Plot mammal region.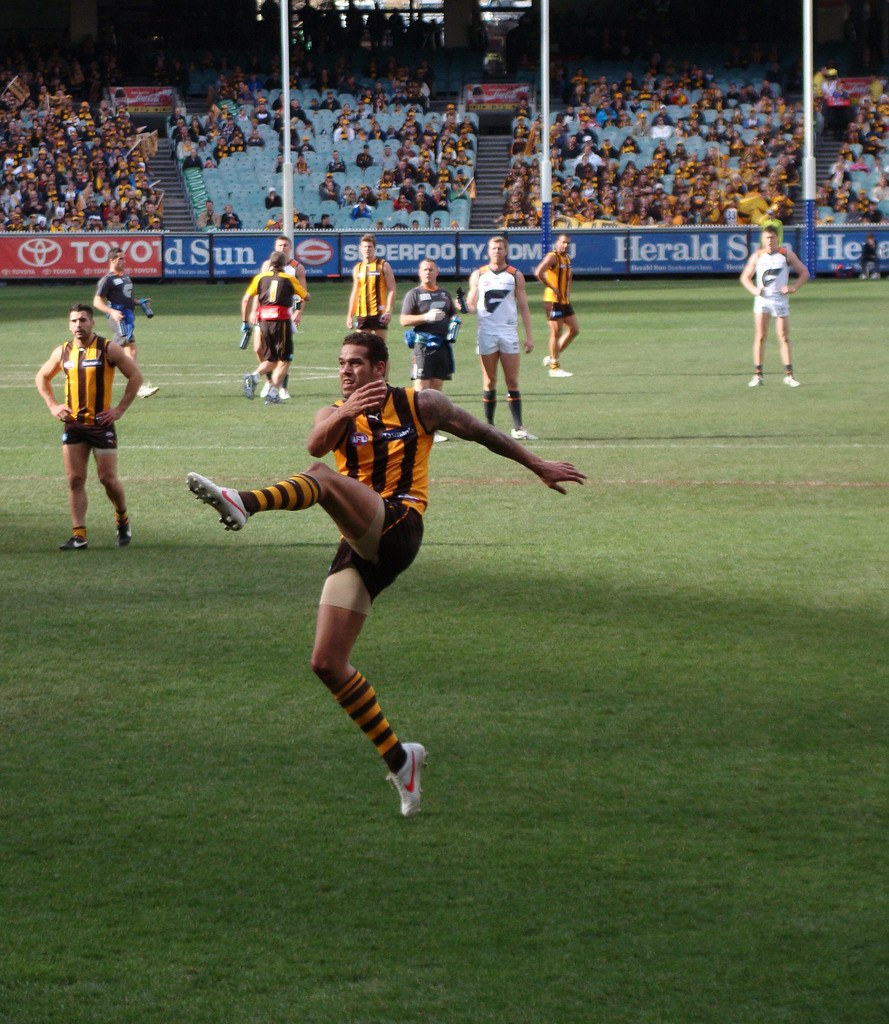
Plotted at {"left": 374, "top": 219, "right": 385, "bottom": 231}.
